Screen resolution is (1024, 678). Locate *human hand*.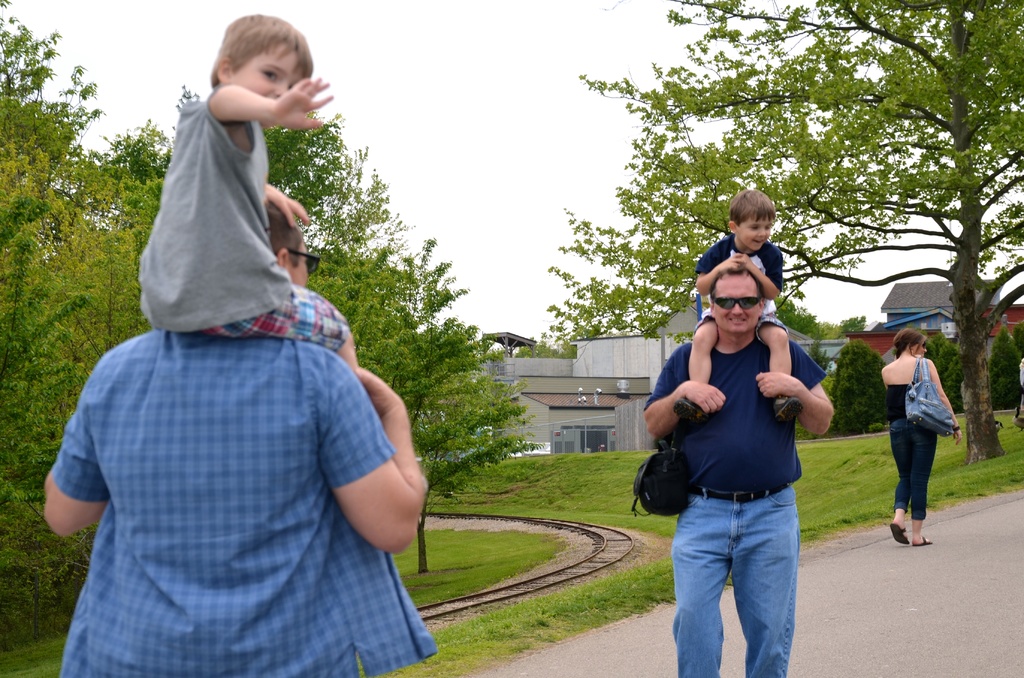
[x1=675, y1=375, x2=731, y2=417].
